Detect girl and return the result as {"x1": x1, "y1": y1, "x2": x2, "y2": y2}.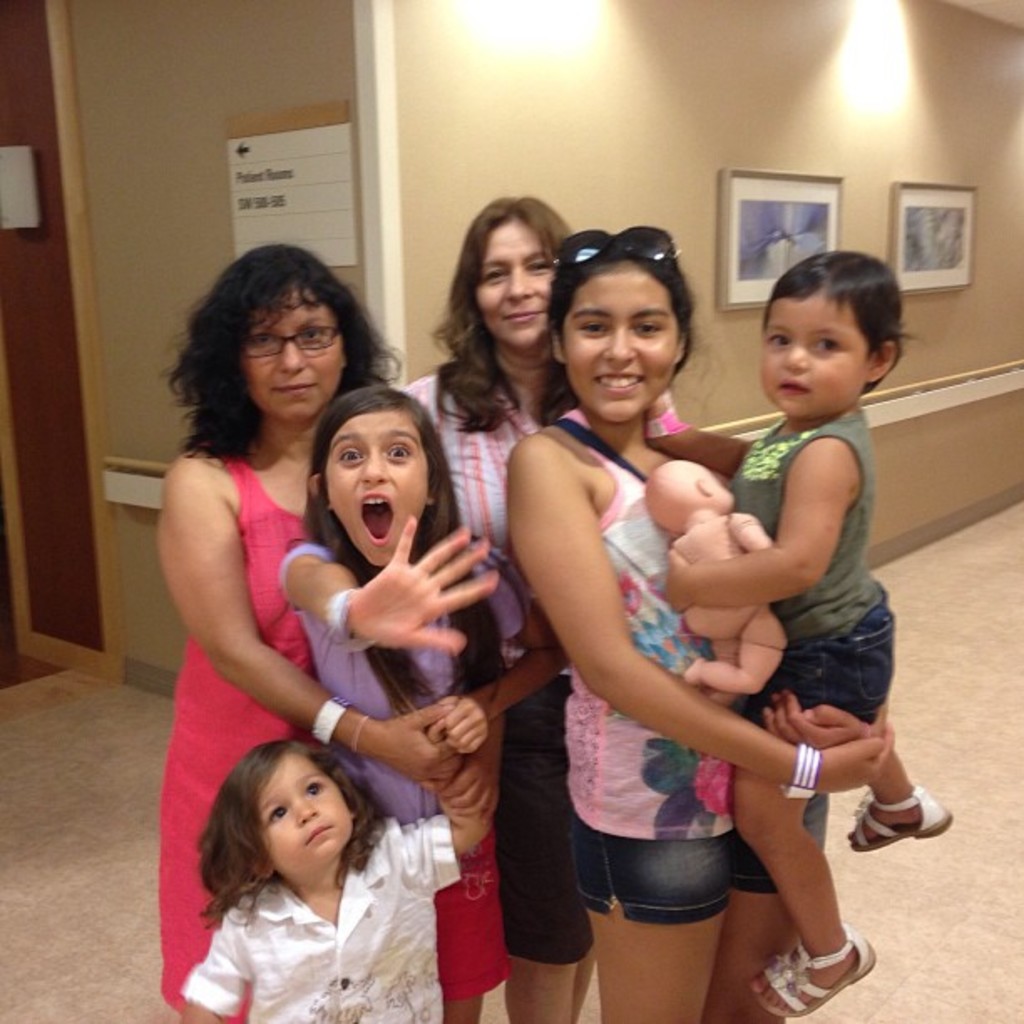
{"x1": 499, "y1": 221, "x2": 900, "y2": 1022}.
